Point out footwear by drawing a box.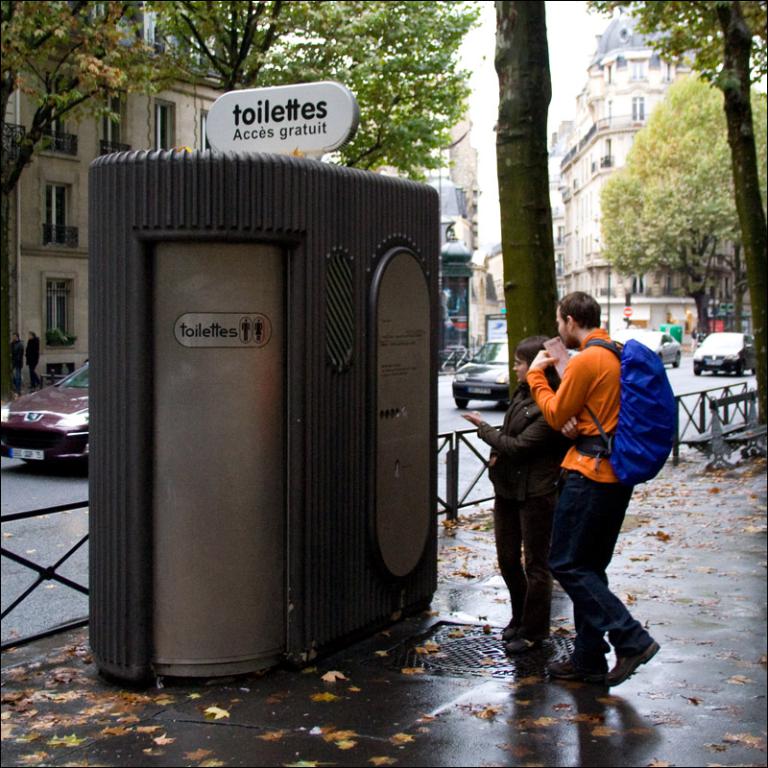
545,653,612,680.
